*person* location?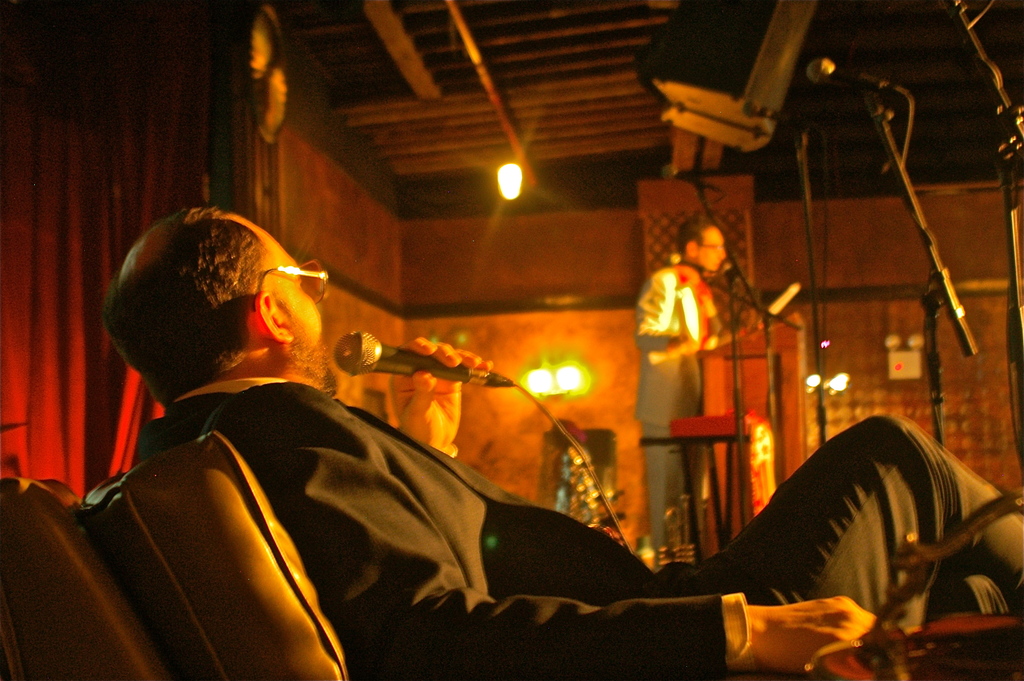
l=636, t=221, r=737, b=562
